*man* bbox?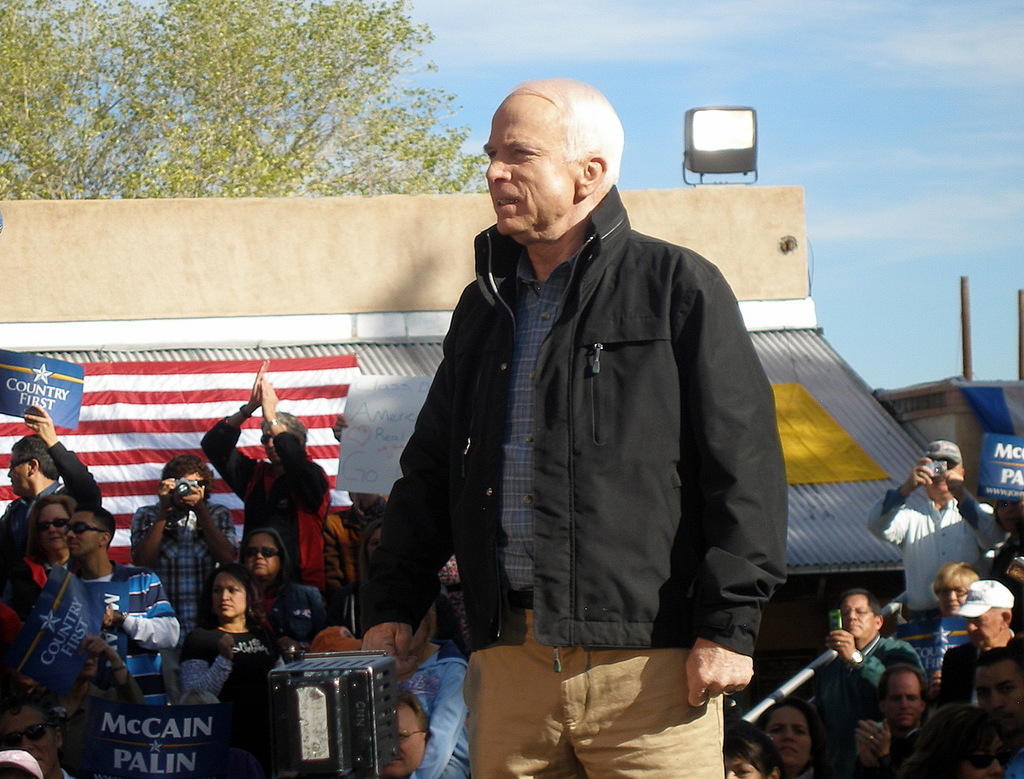
<bbox>971, 645, 1023, 778</bbox>
